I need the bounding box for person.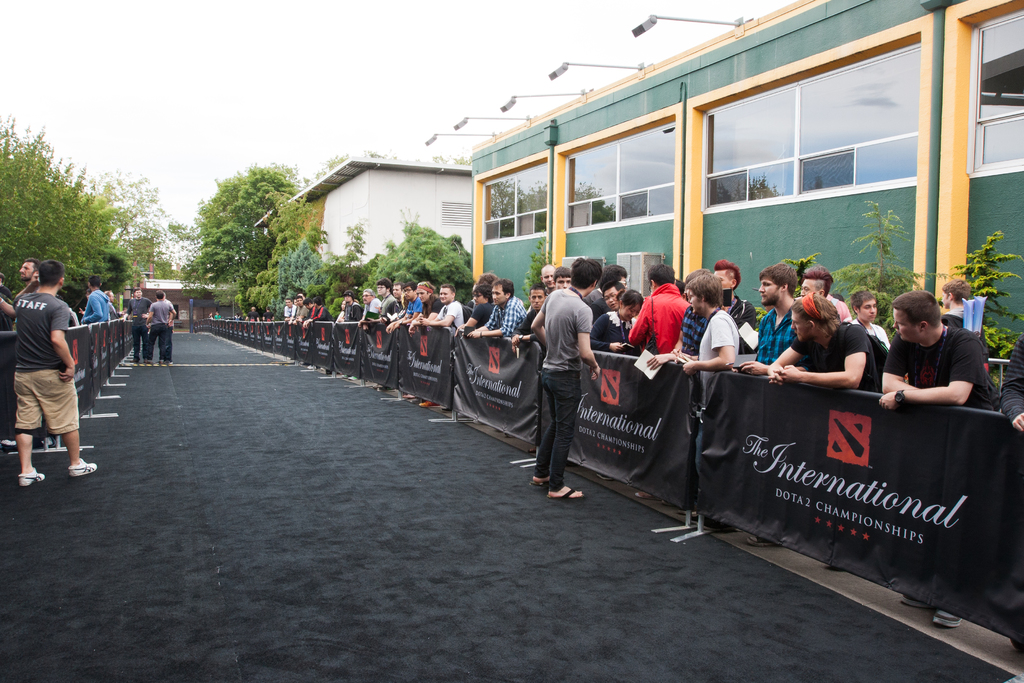
Here it is: 2, 254, 42, 318.
